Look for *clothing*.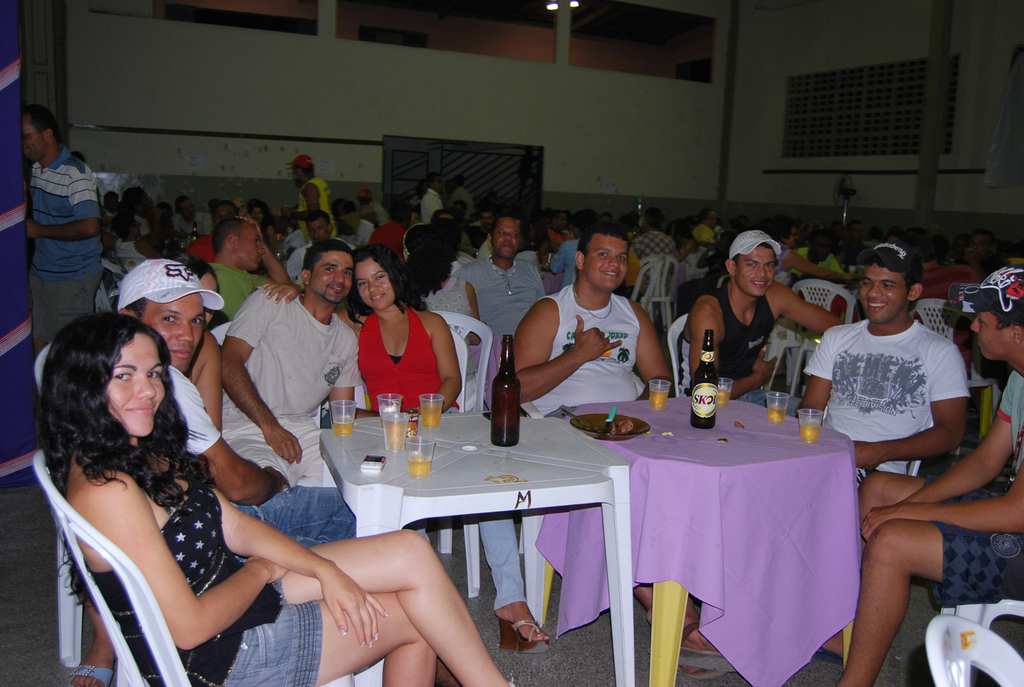
Found: rect(113, 237, 151, 278).
